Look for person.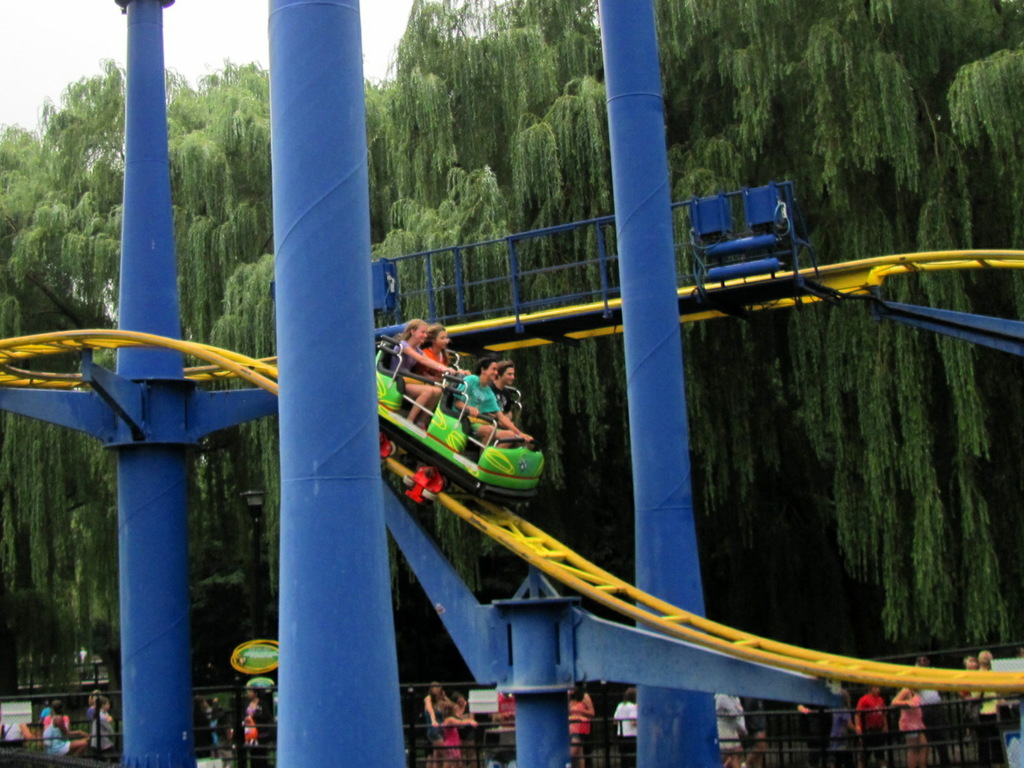
Found: {"left": 489, "top": 691, "right": 520, "bottom": 724}.
